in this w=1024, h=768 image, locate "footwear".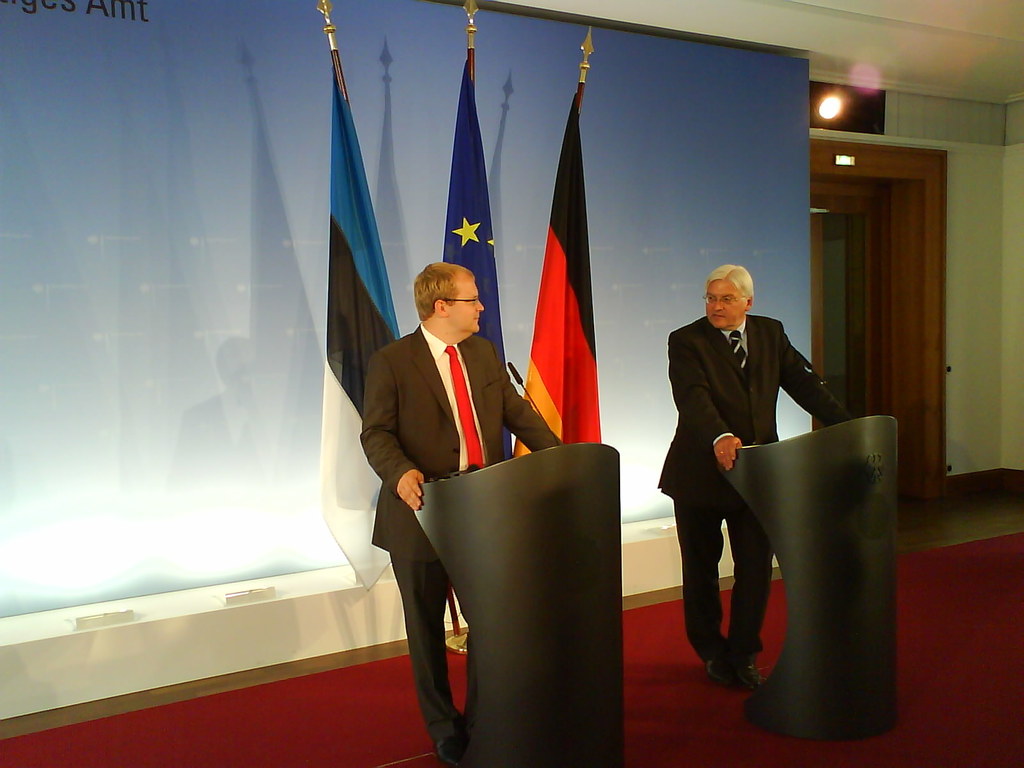
Bounding box: 705:658:729:687.
